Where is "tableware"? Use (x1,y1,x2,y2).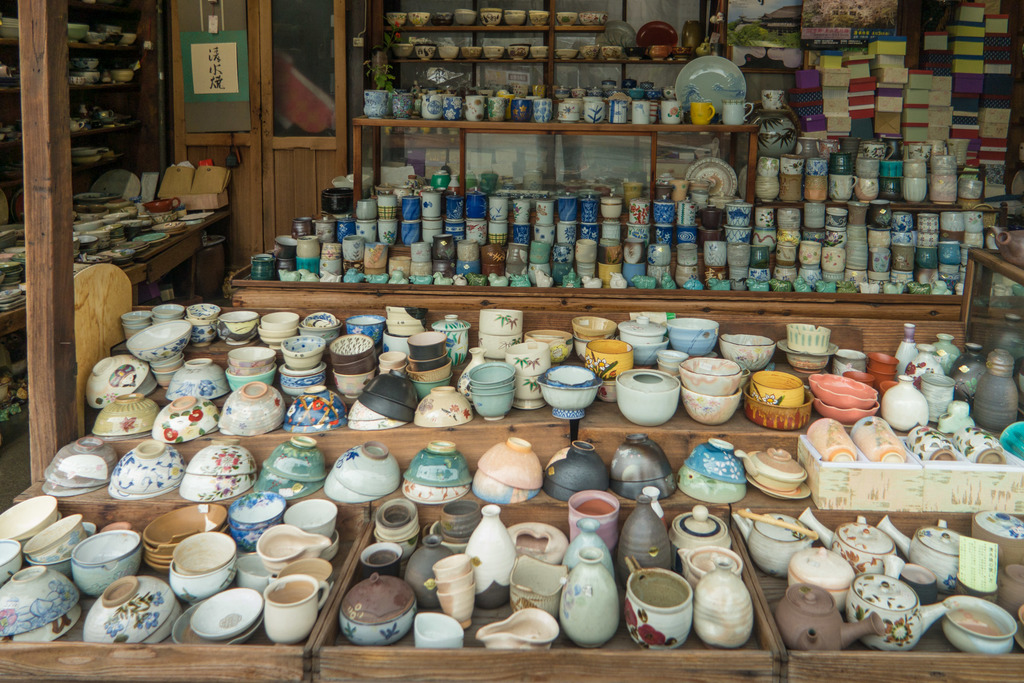
(191,324,220,349).
